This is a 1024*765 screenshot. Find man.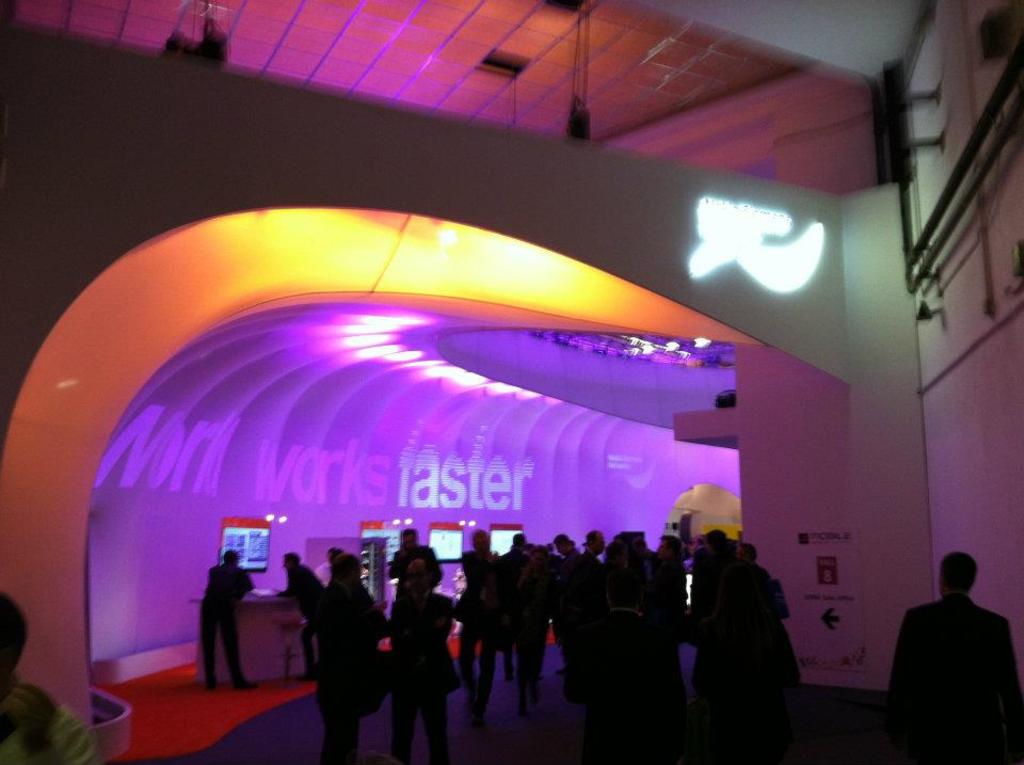
Bounding box: [left=549, top=529, right=594, bottom=585].
